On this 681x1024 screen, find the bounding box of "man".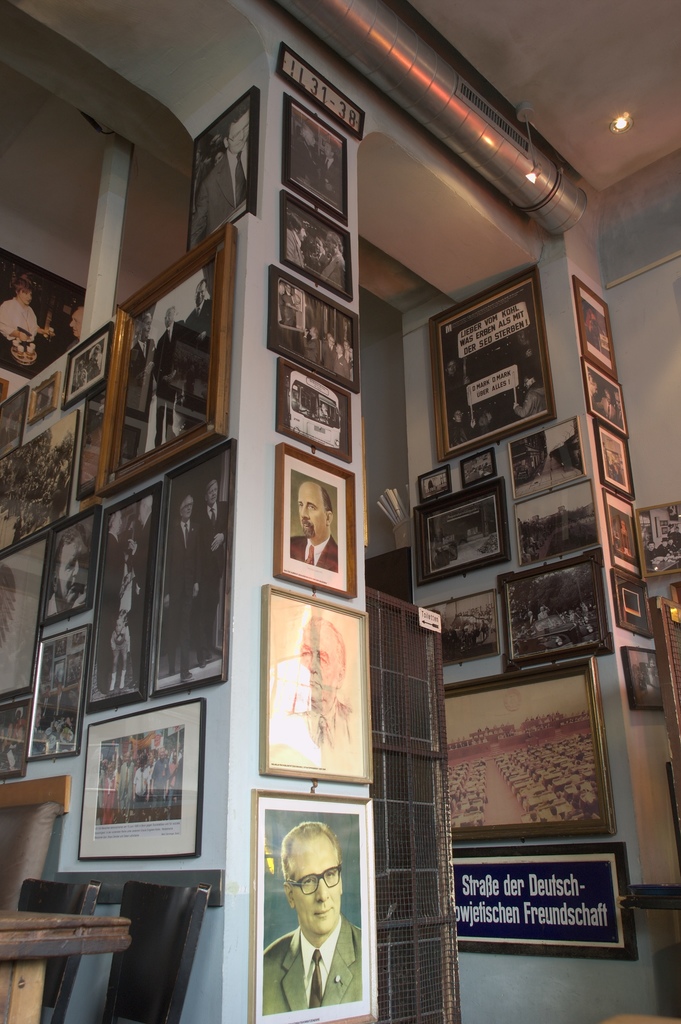
Bounding box: bbox=[261, 822, 372, 1023].
